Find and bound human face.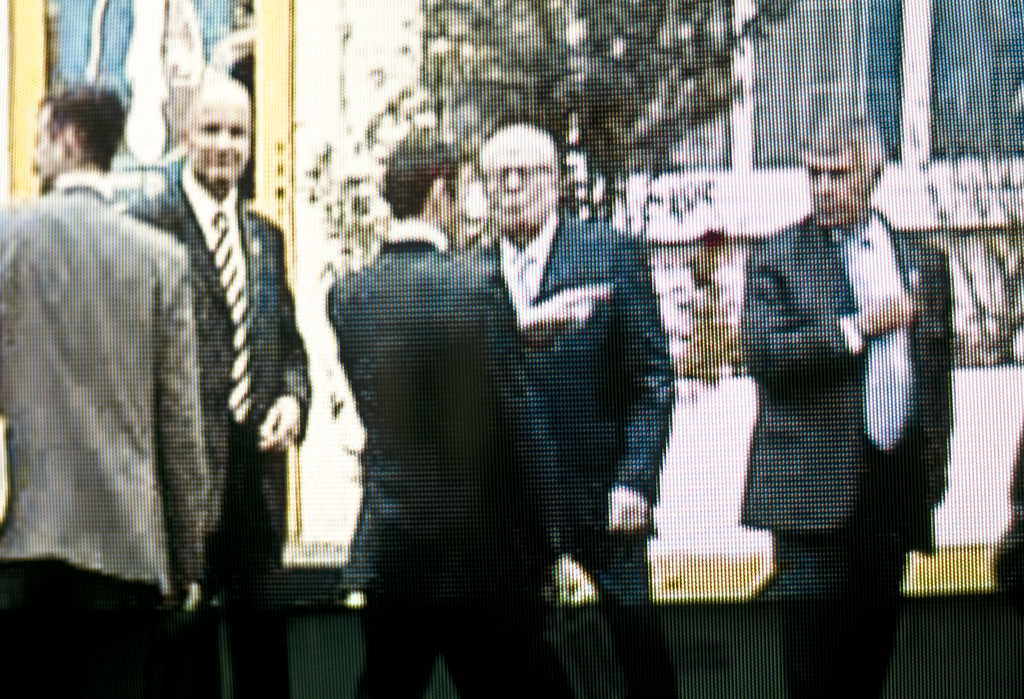
Bound: [left=809, top=146, right=867, bottom=225].
